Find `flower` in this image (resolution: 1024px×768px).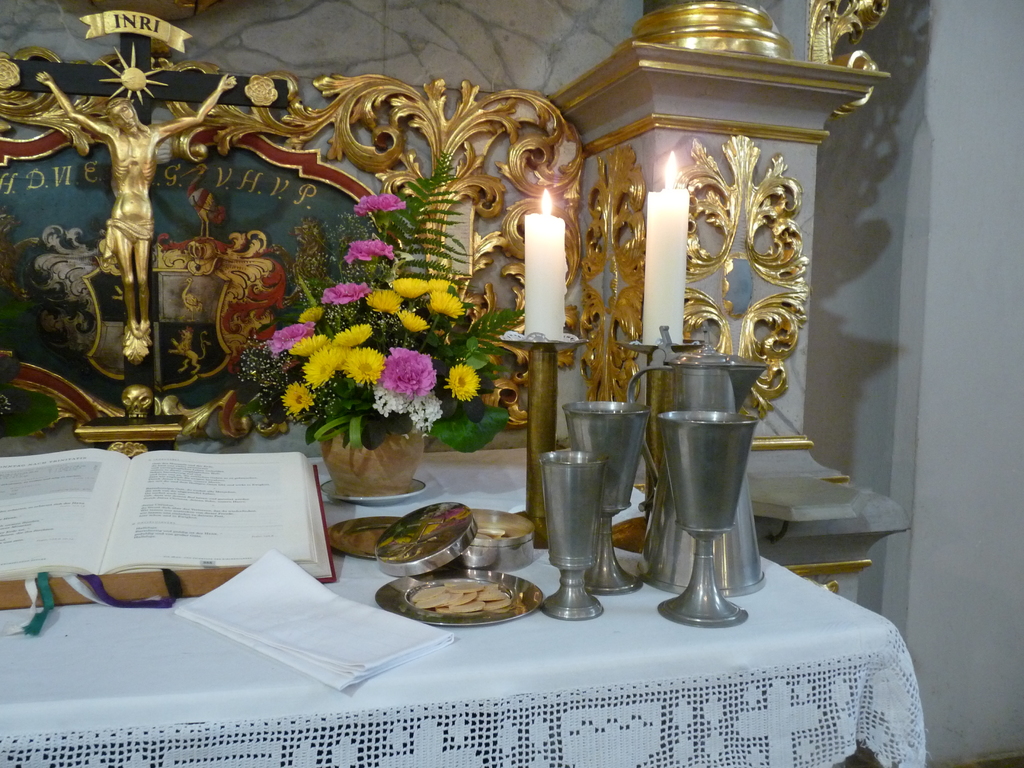
(x1=391, y1=307, x2=431, y2=337).
